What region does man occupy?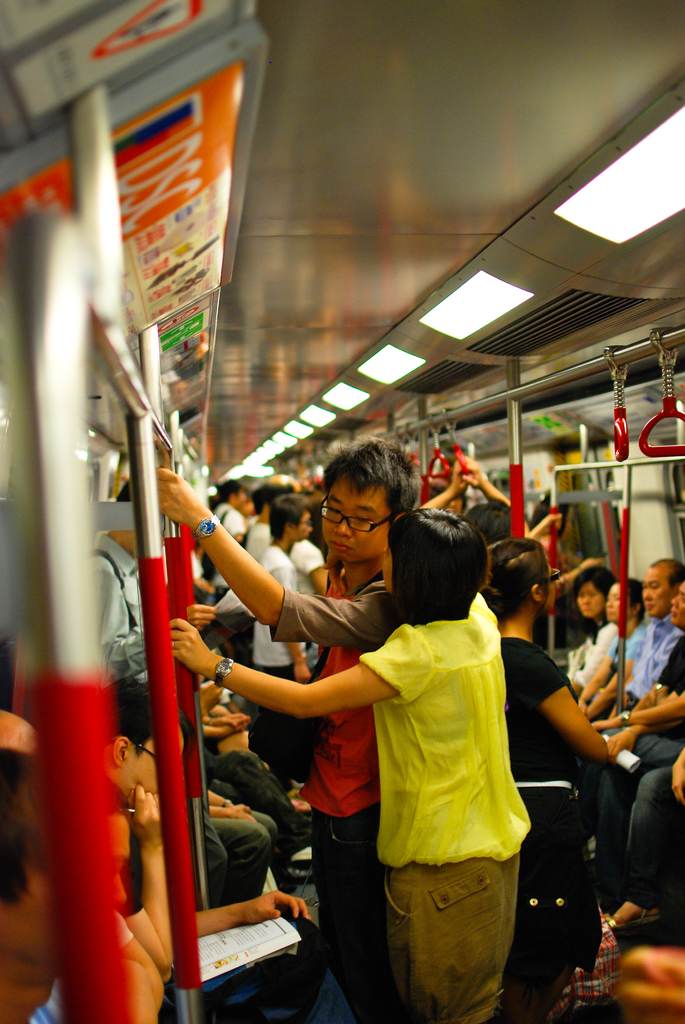
detection(154, 441, 427, 1023).
